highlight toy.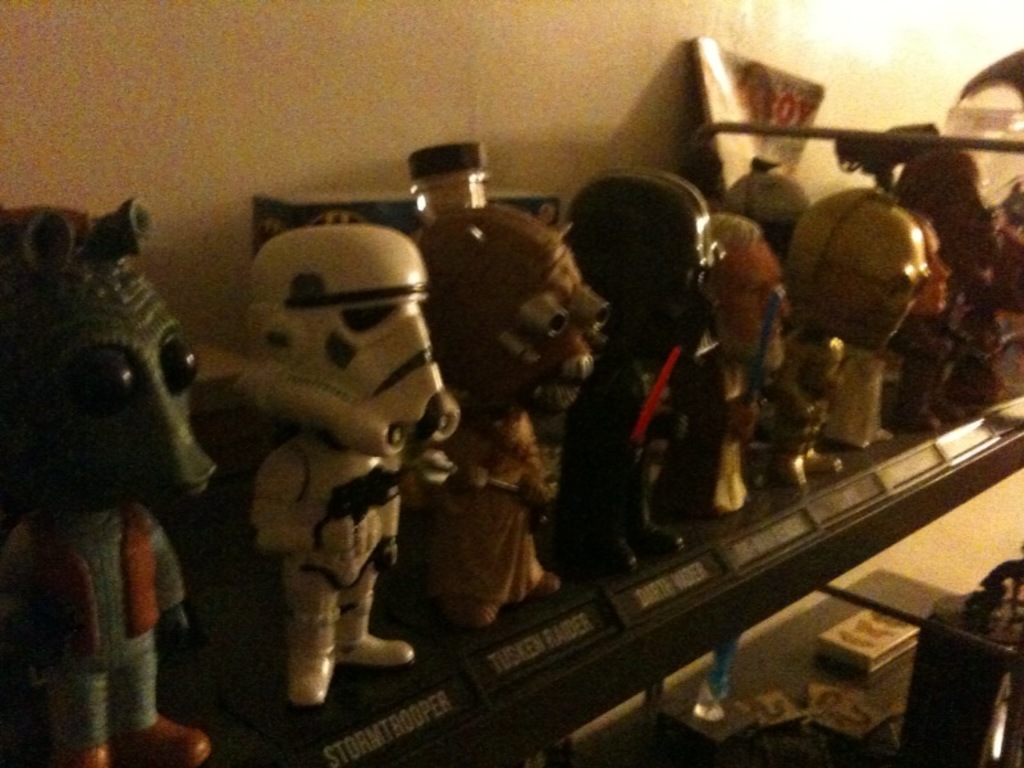
Highlighted region: (left=234, top=224, right=461, bottom=709).
